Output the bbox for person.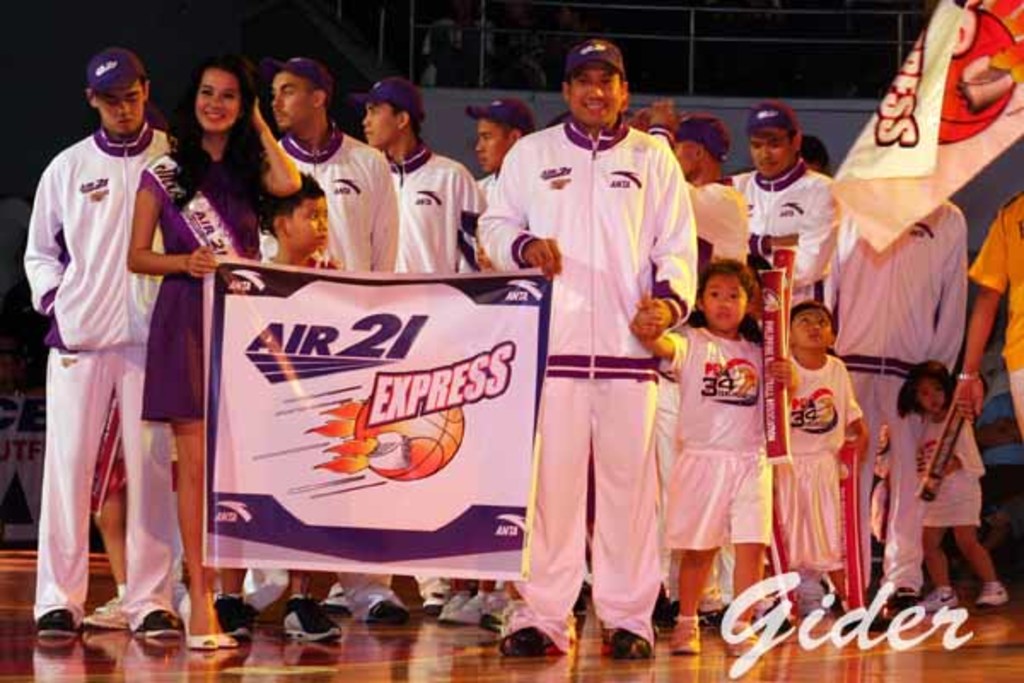
x1=17 y1=55 x2=195 y2=647.
